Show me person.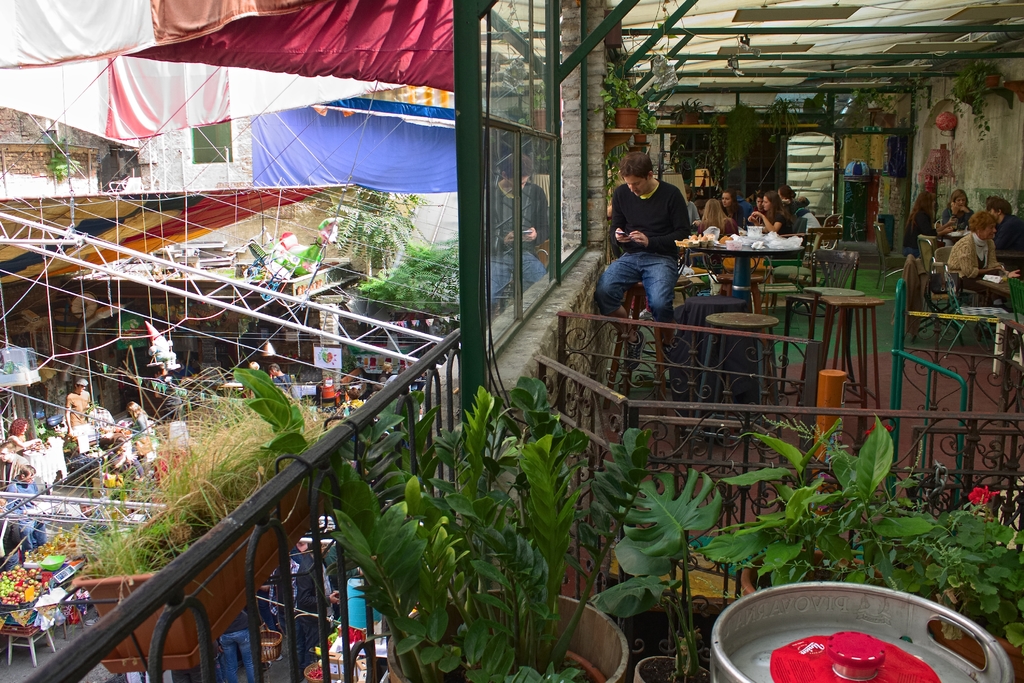
person is here: {"left": 903, "top": 182, "right": 941, "bottom": 258}.
